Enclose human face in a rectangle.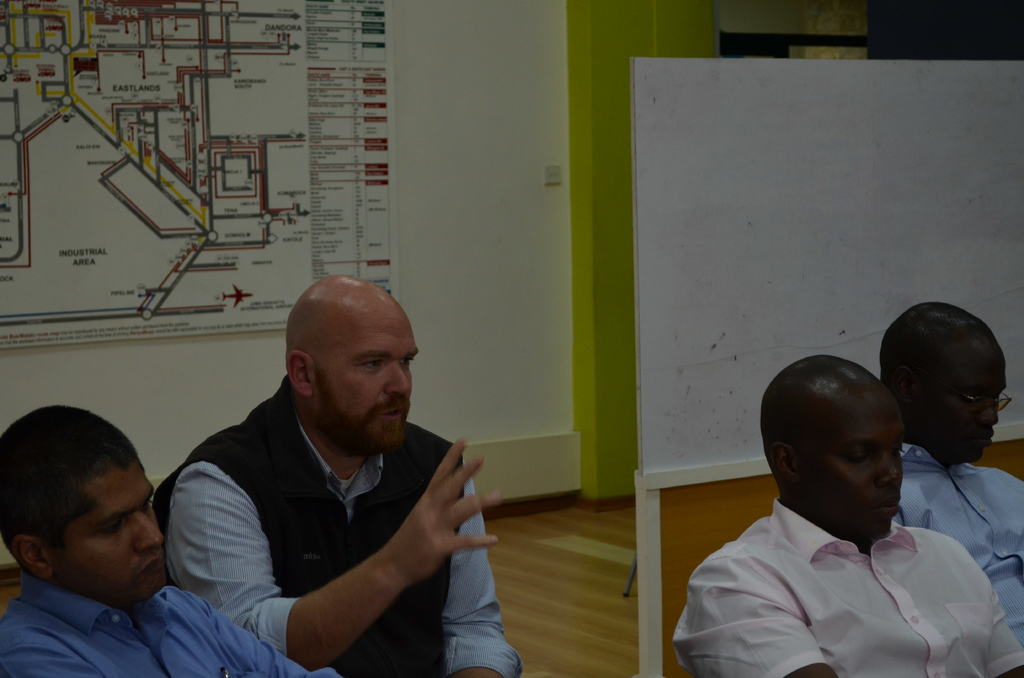
box=[306, 303, 420, 455].
